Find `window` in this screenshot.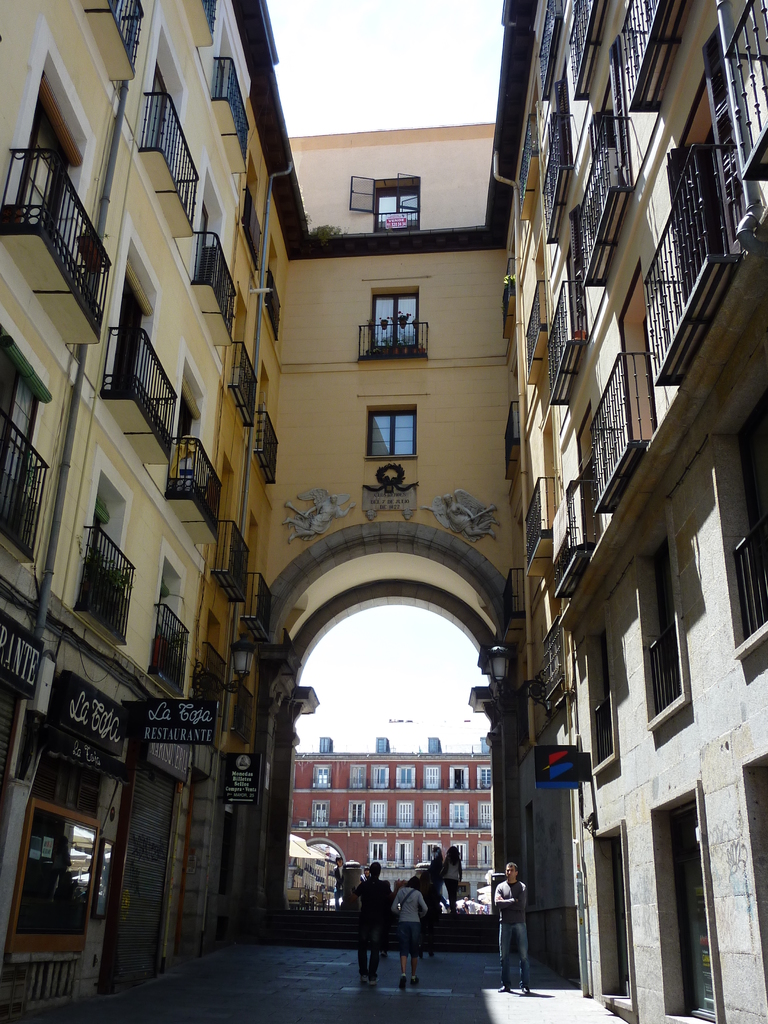
The bounding box for `window` is (x1=426, y1=766, x2=440, y2=787).
